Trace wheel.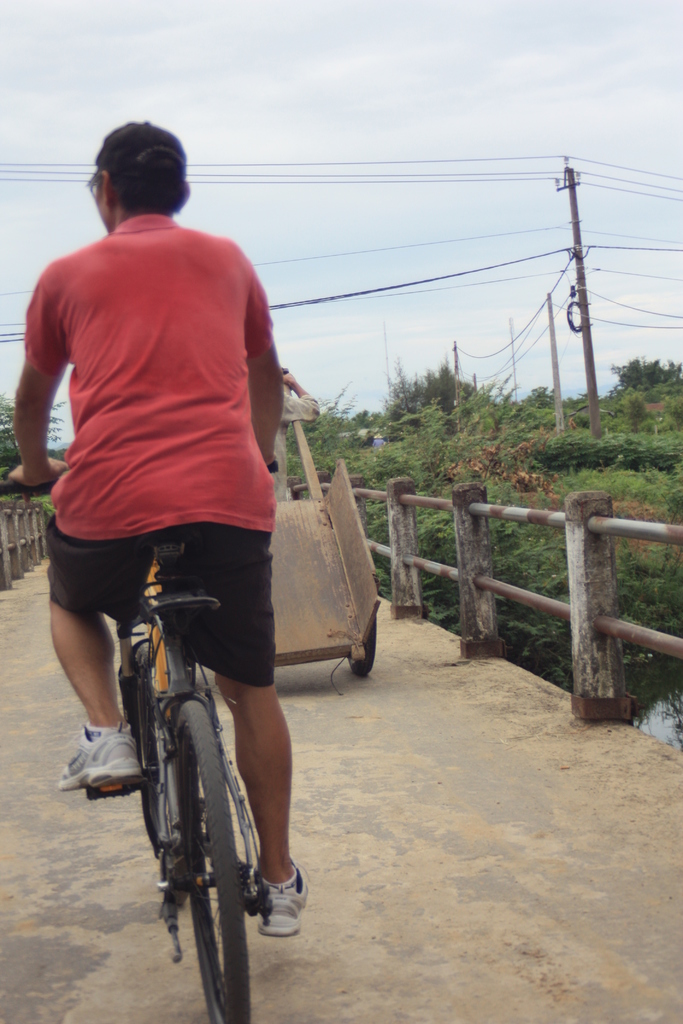
Traced to box(110, 638, 176, 861).
